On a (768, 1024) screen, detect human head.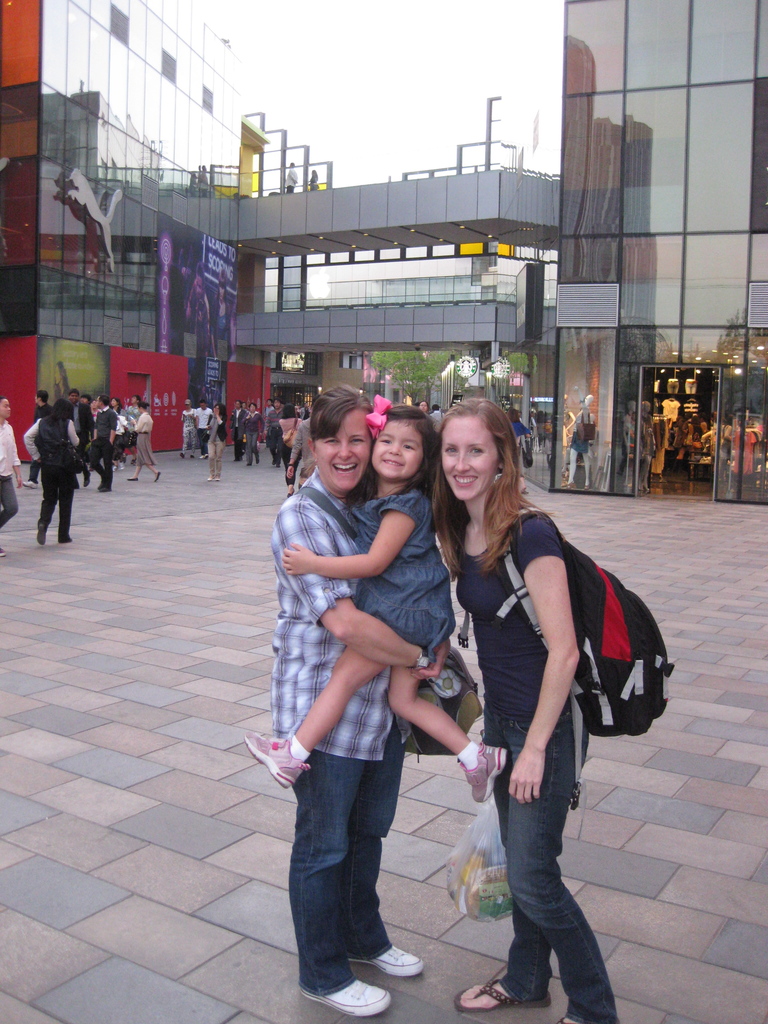
290 162 297 168.
